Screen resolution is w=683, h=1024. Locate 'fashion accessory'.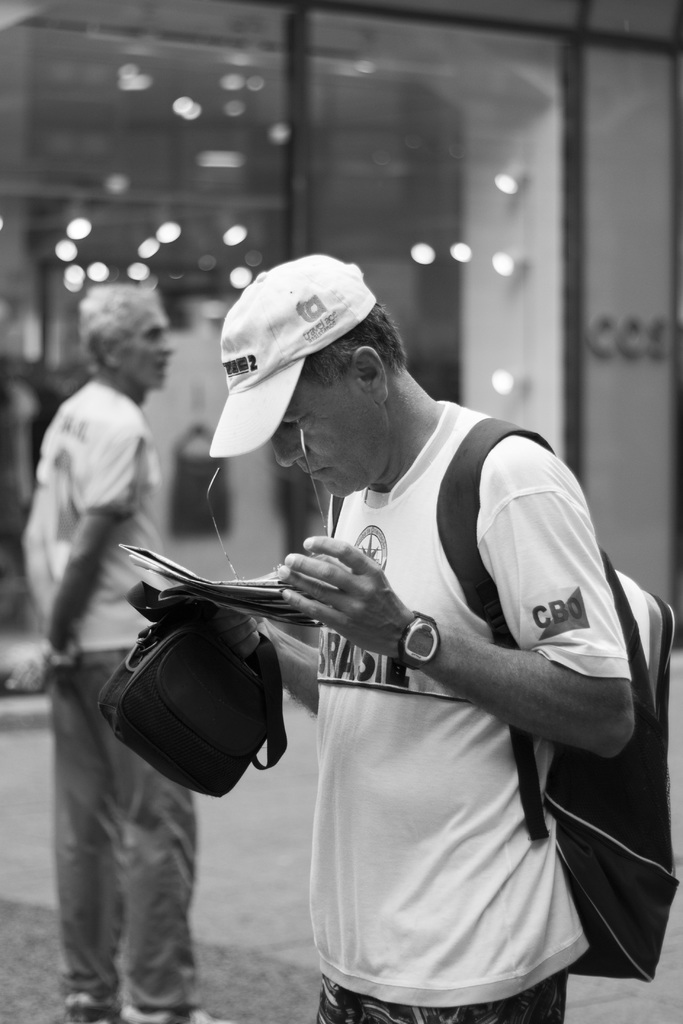
locate(55, 995, 117, 1023).
